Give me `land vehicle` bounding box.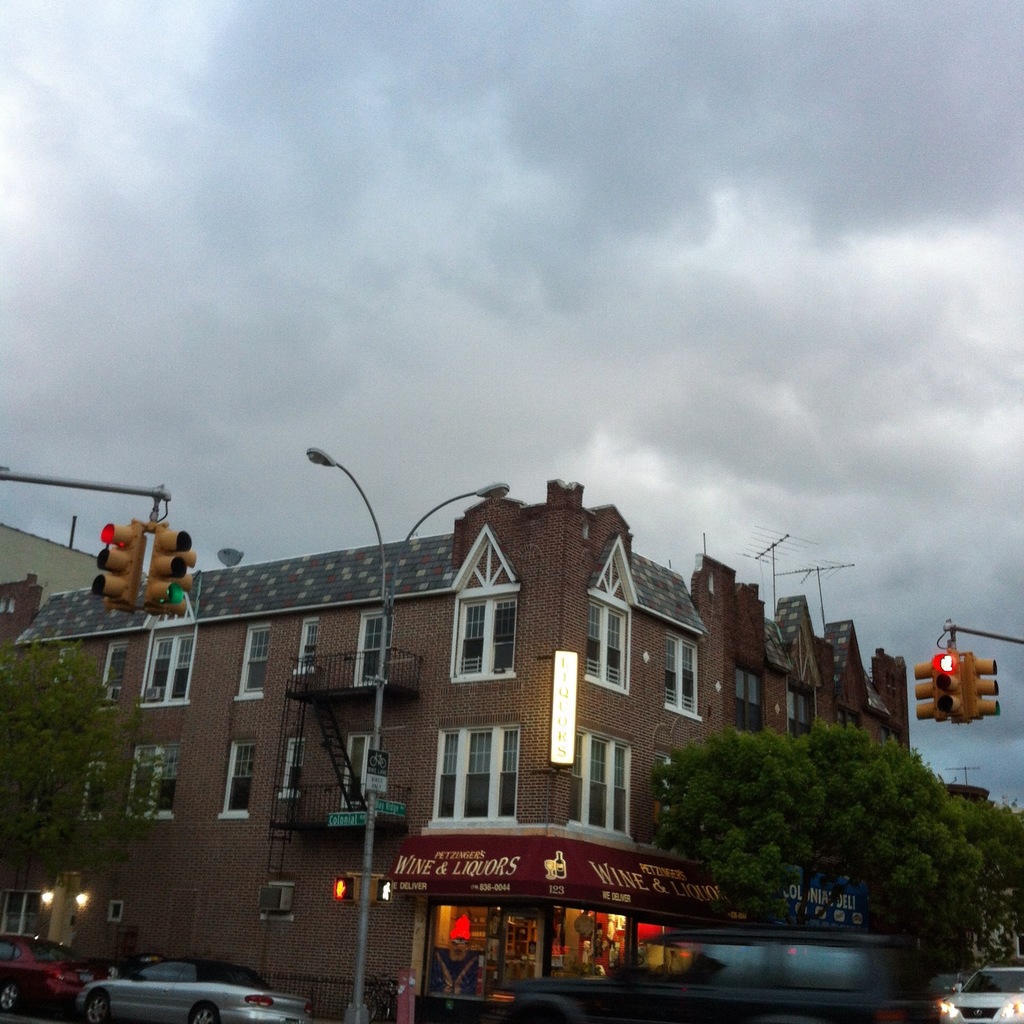
bbox(0, 936, 128, 1017).
